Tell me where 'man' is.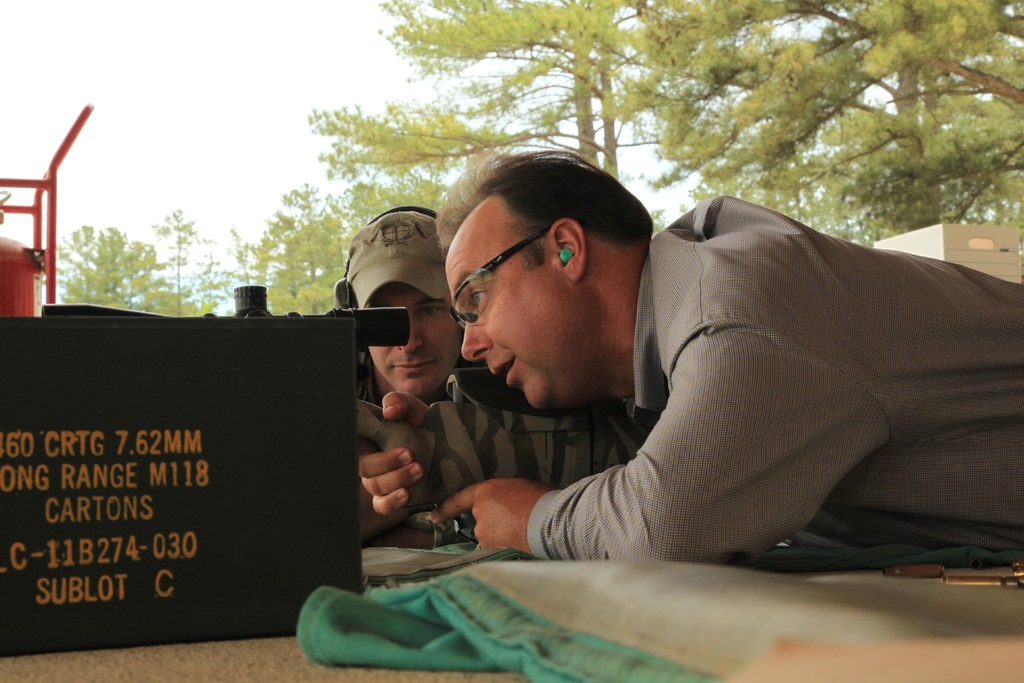
'man' is at (294, 151, 1023, 598).
